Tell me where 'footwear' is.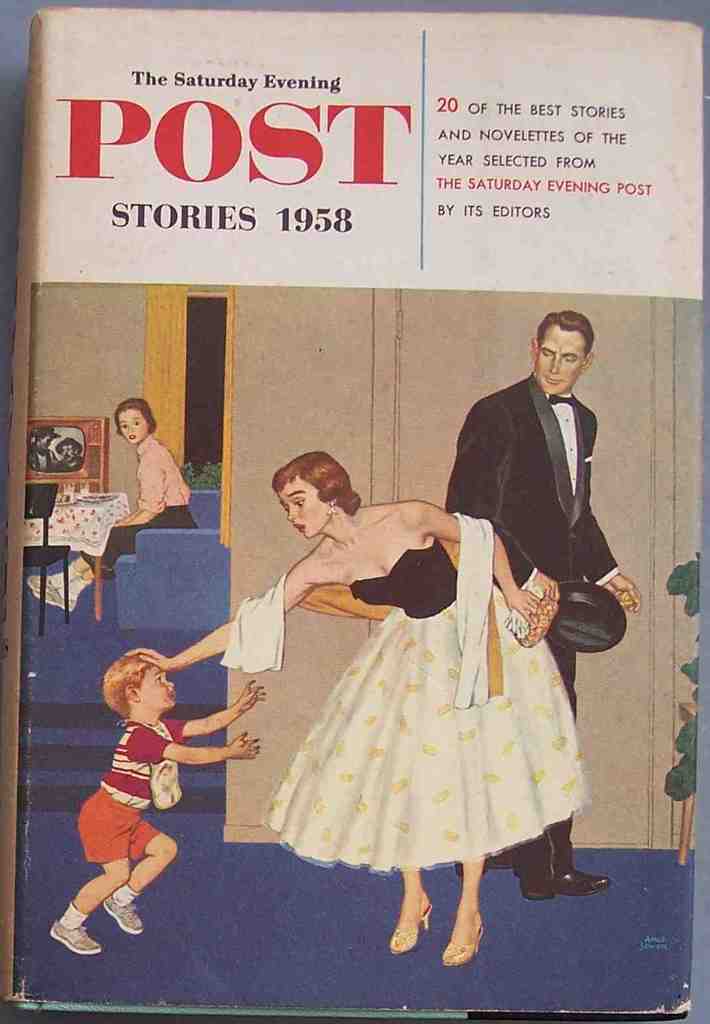
'footwear' is at rect(519, 876, 556, 901).
